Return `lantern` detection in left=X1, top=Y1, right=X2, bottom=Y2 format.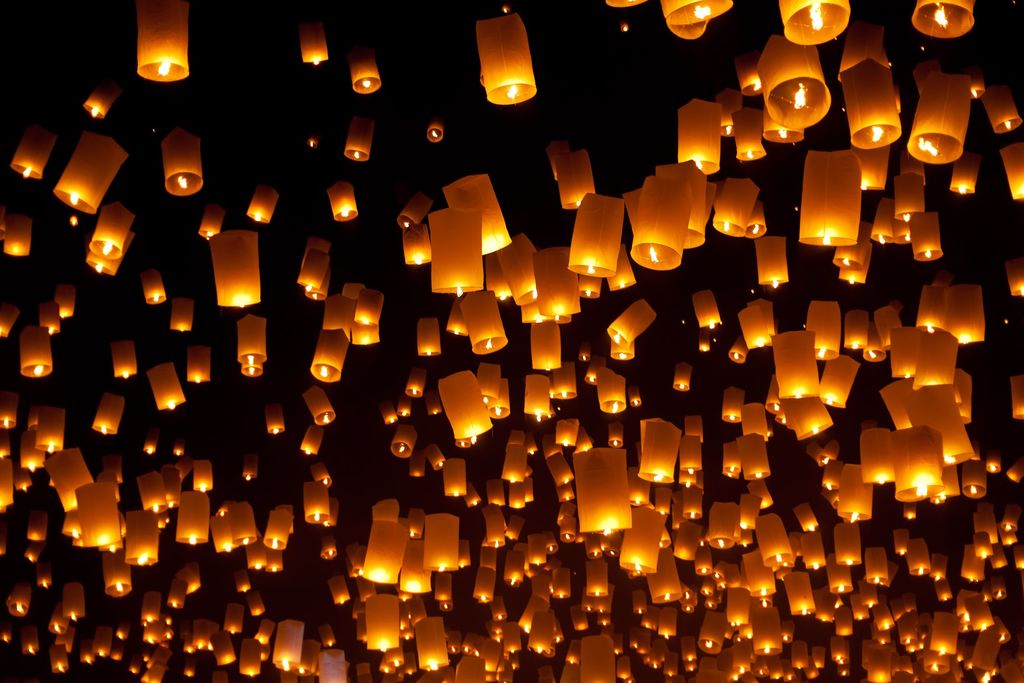
left=7, top=214, right=28, bottom=254.
